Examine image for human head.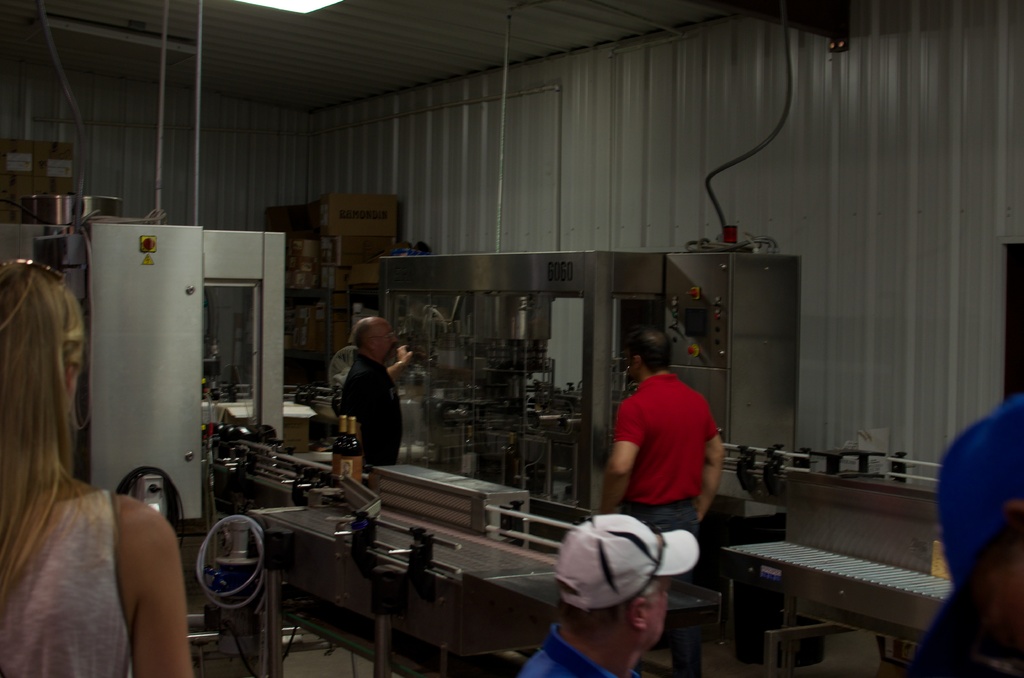
Examination result: 630,332,677,375.
